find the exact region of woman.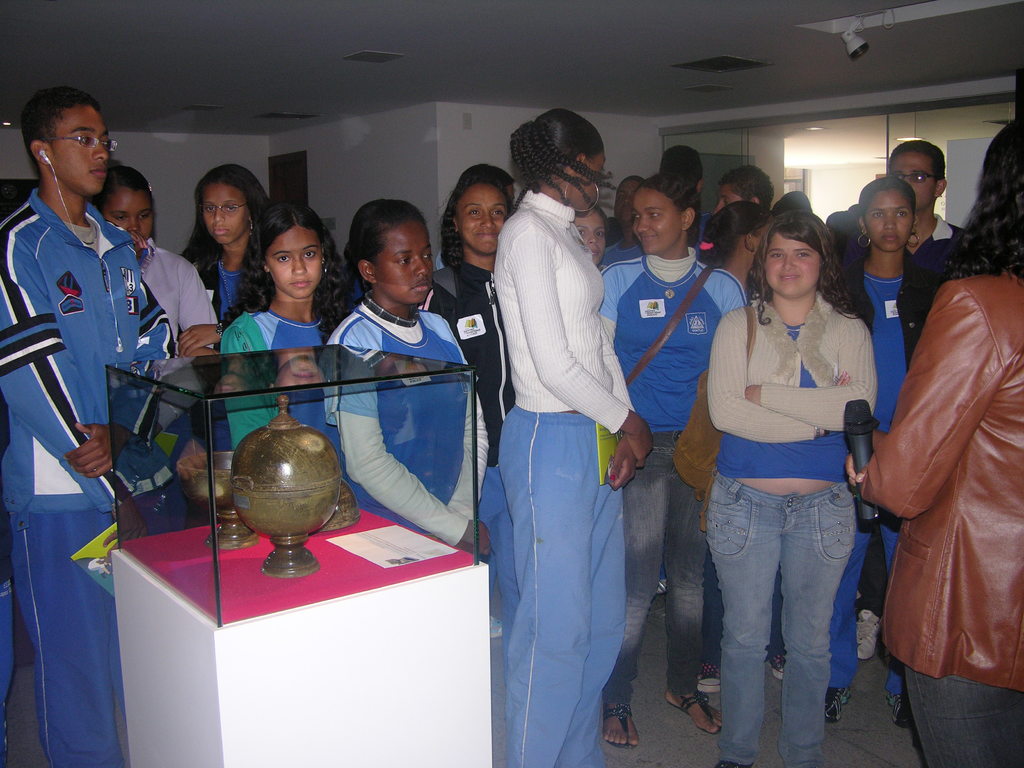
Exact region: (x1=828, y1=175, x2=965, y2=728).
